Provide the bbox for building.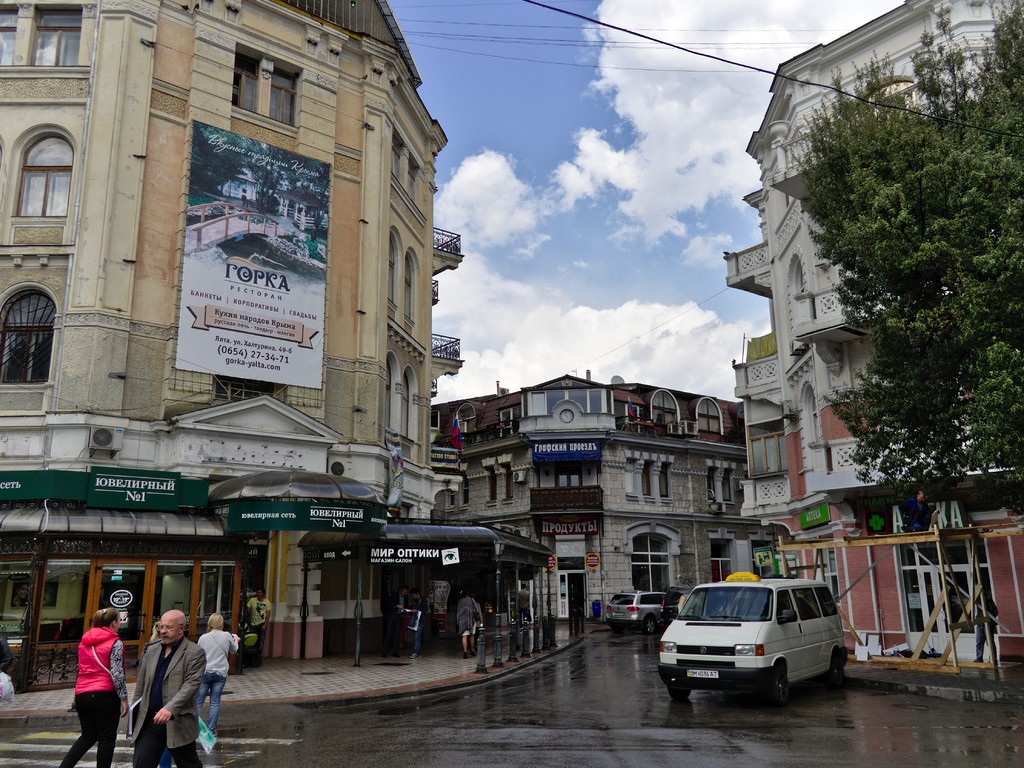
select_region(0, 0, 461, 695).
